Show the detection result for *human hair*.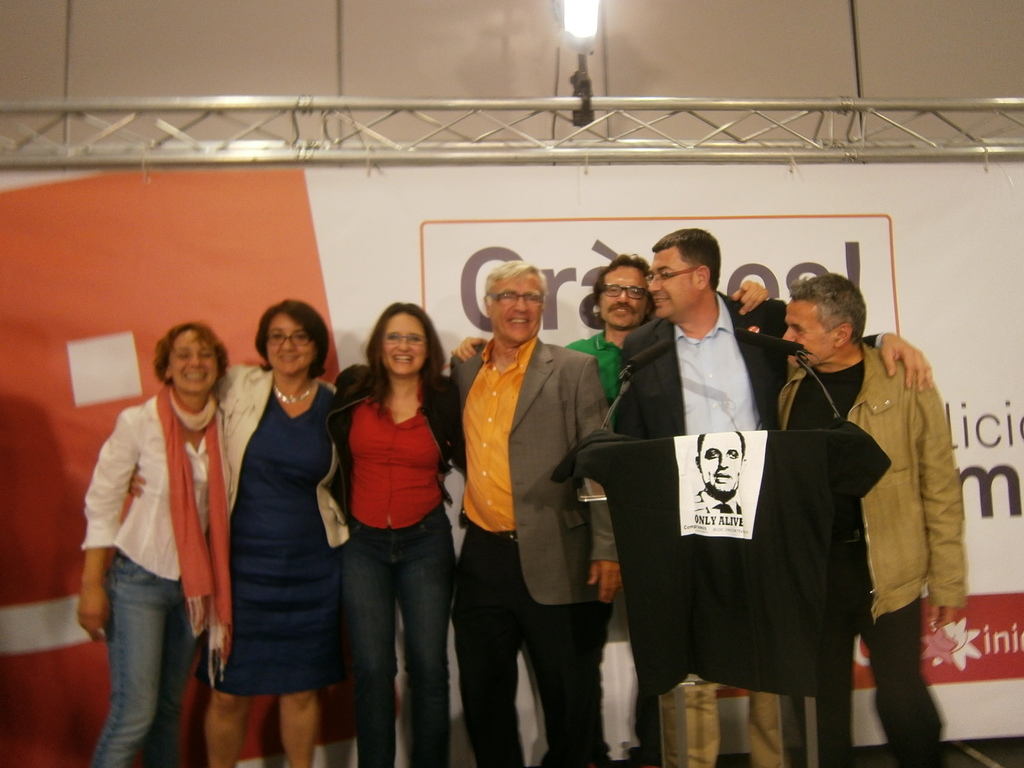
[483,259,547,308].
